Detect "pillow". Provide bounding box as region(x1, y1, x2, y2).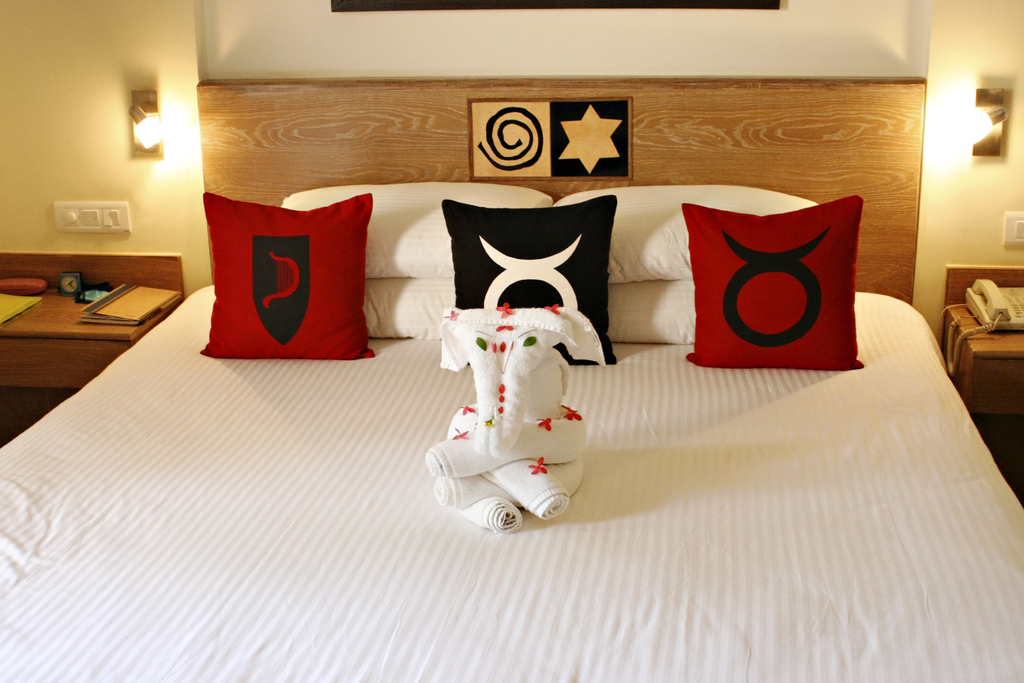
region(604, 277, 692, 347).
